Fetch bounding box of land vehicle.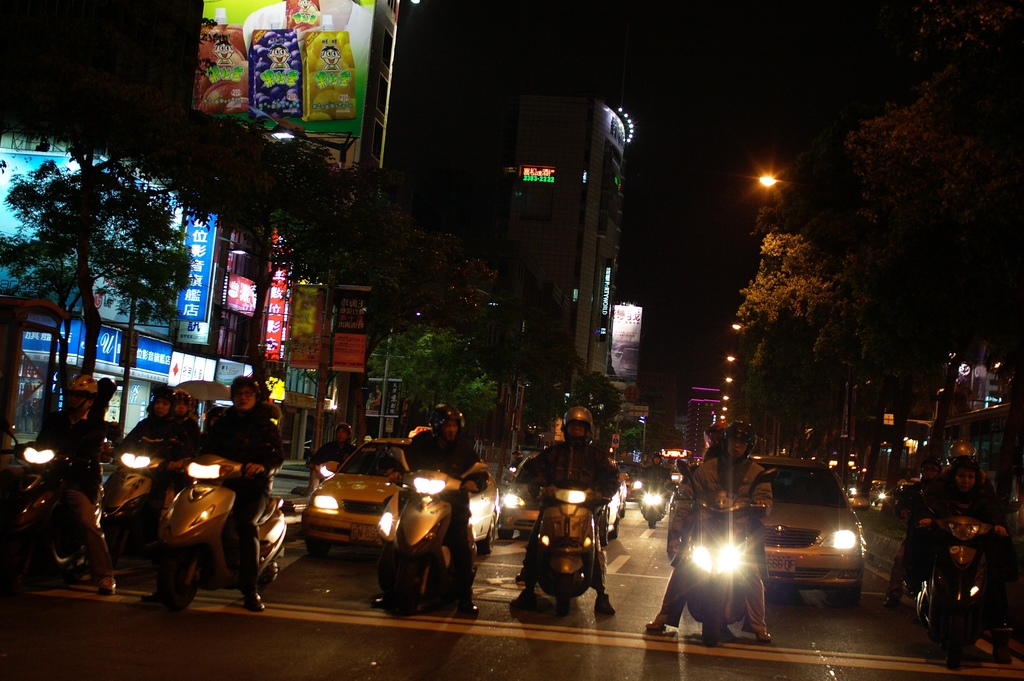
Bbox: select_region(379, 490, 483, 628).
